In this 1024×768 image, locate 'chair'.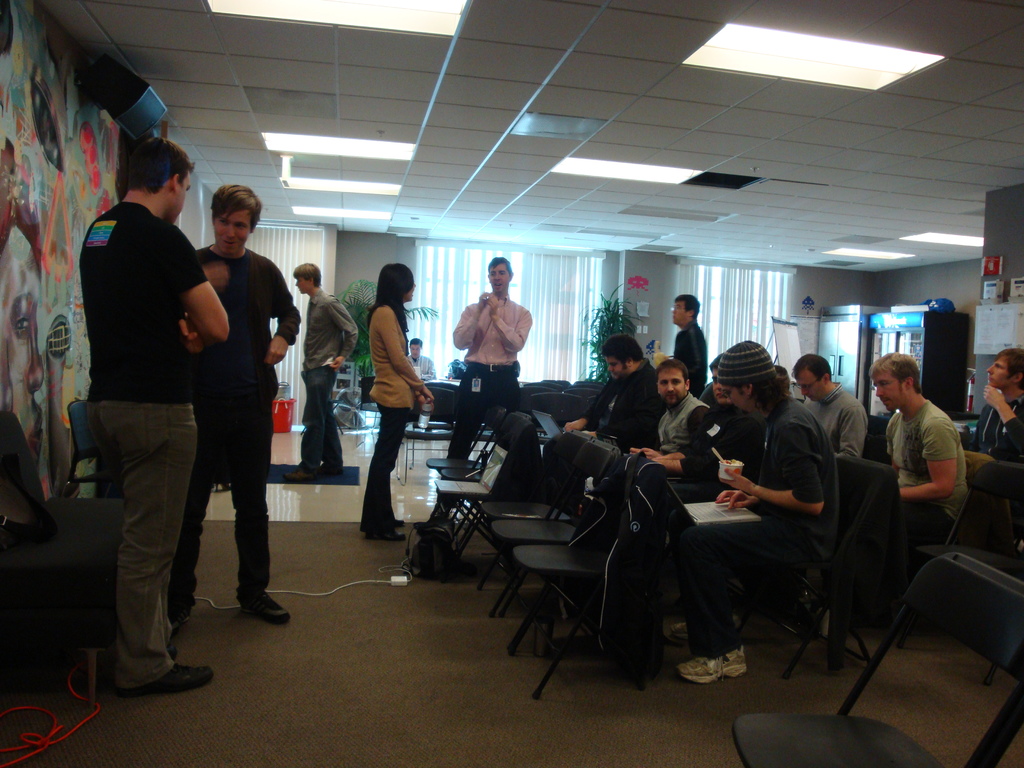
Bounding box: 895 460 1023 692.
